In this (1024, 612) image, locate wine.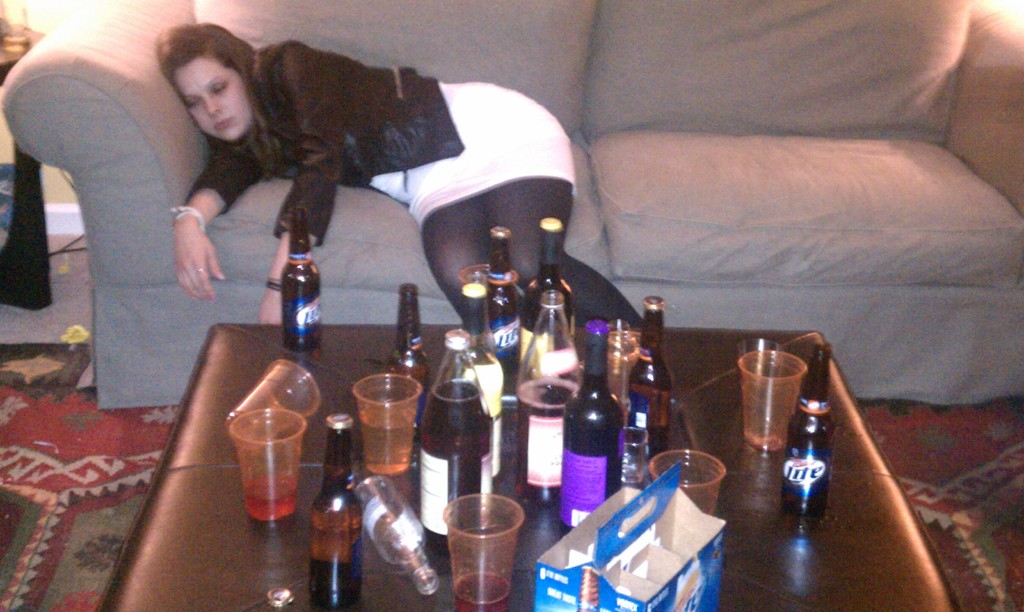
Bounding box: bbox(518, 220, 573, 370).
